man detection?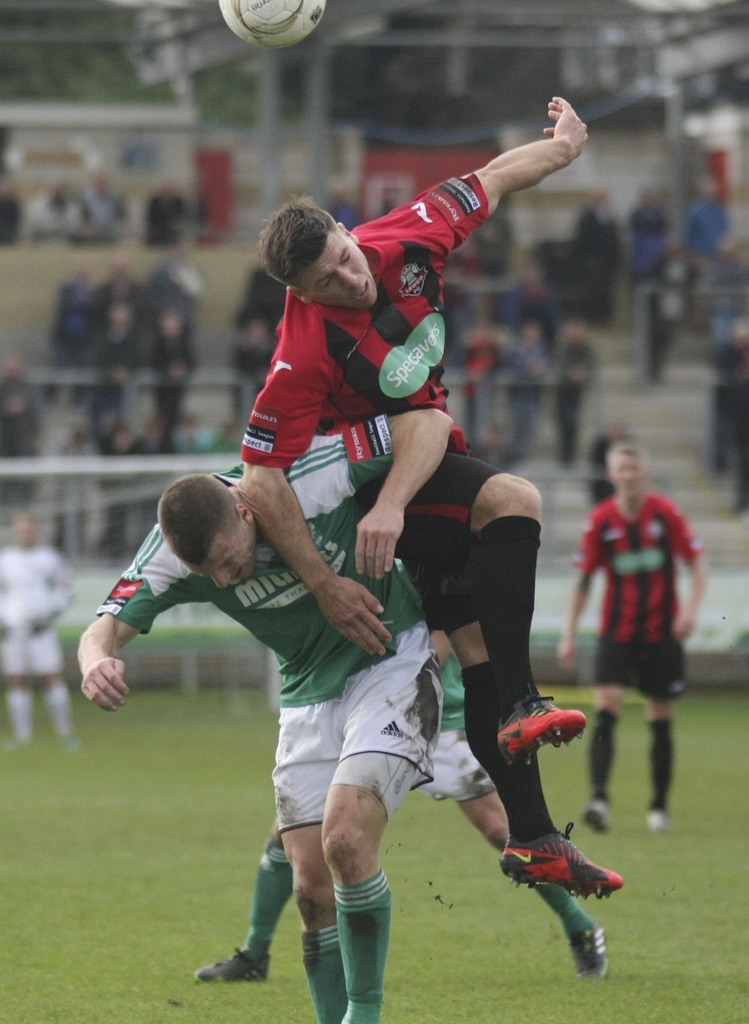
71/423/461/1023
